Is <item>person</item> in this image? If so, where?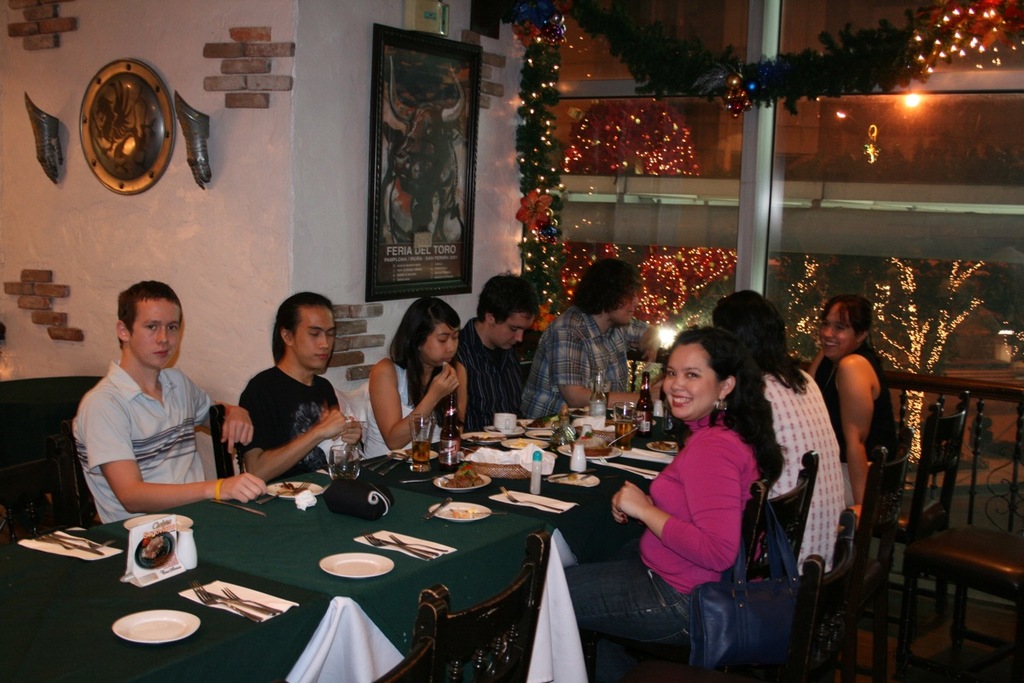
Yes, at <bbox>61, 266, 238, 548</bbox>.
